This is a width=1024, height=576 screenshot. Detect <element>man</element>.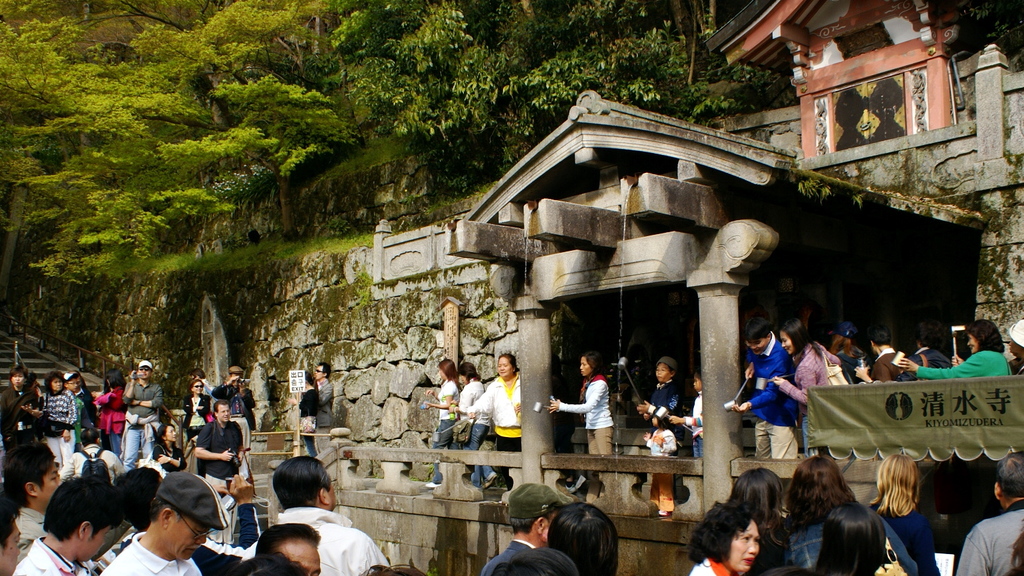
[0,365,44,446].
